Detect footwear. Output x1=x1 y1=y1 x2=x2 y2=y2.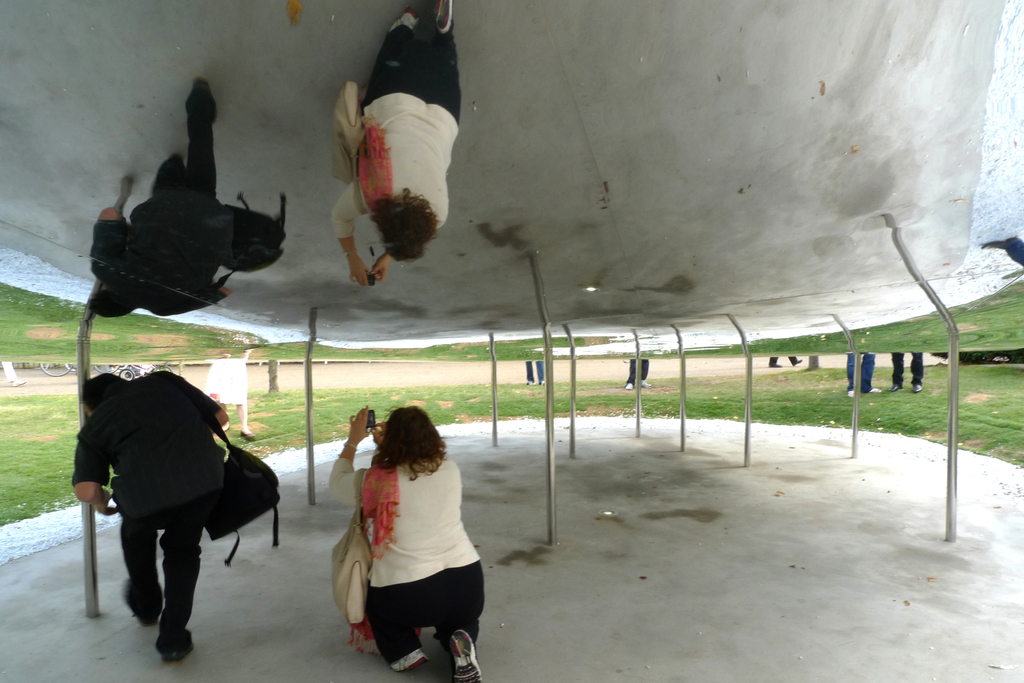
x1=163 y1=640 x2=196 y2=663.
